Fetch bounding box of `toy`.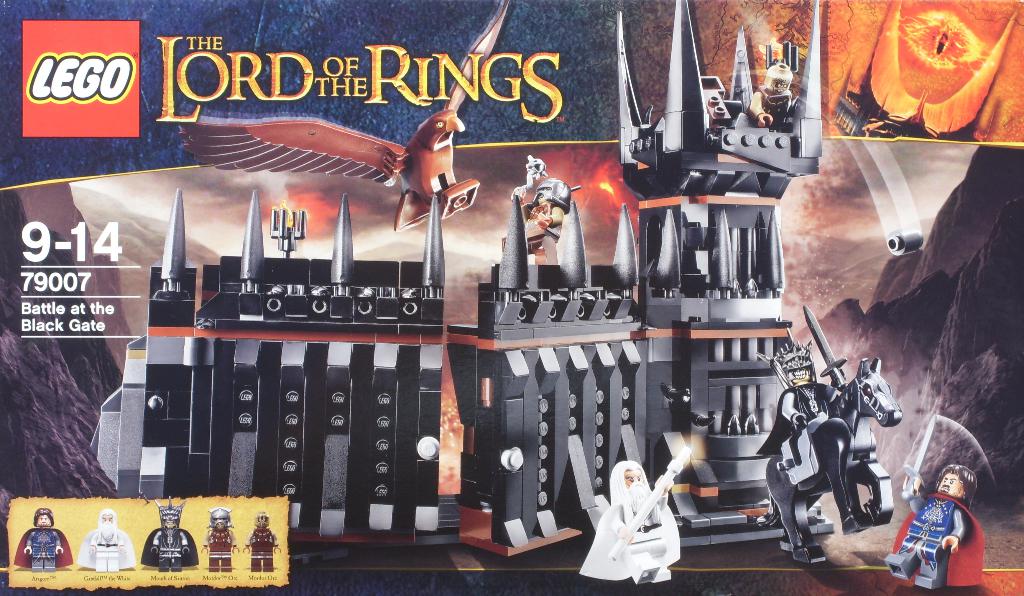
Bbox: 579 448 685 587.
